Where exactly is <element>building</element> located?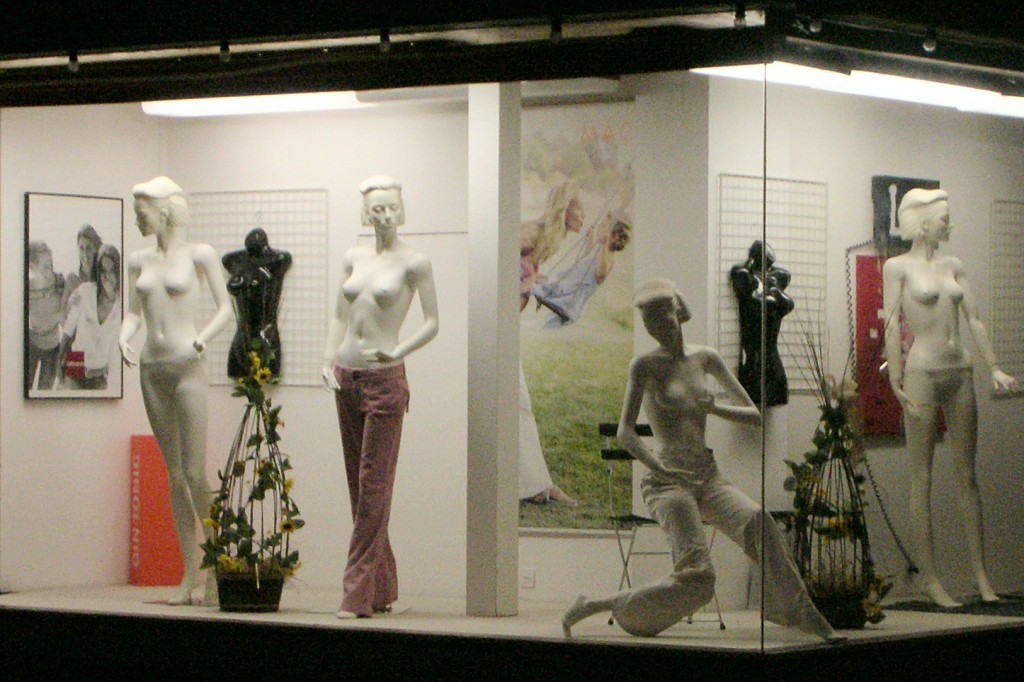
Its bounding box is locate(0, 0, 1023, 681).
